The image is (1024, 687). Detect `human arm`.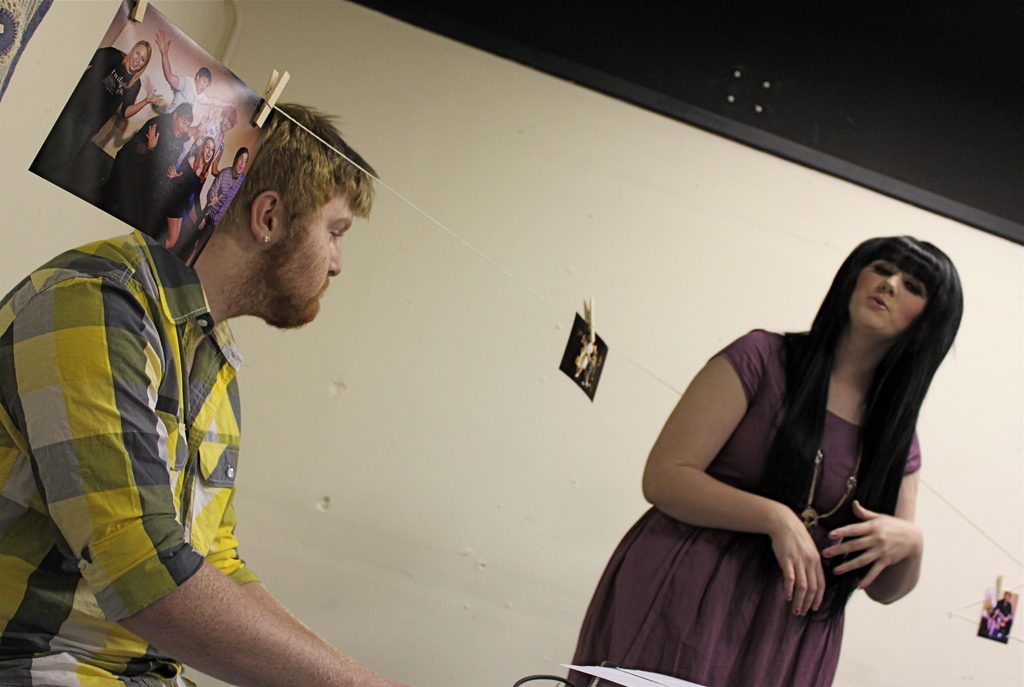
Detection: <bbox>211, 170, 221, 205</bbox>.
